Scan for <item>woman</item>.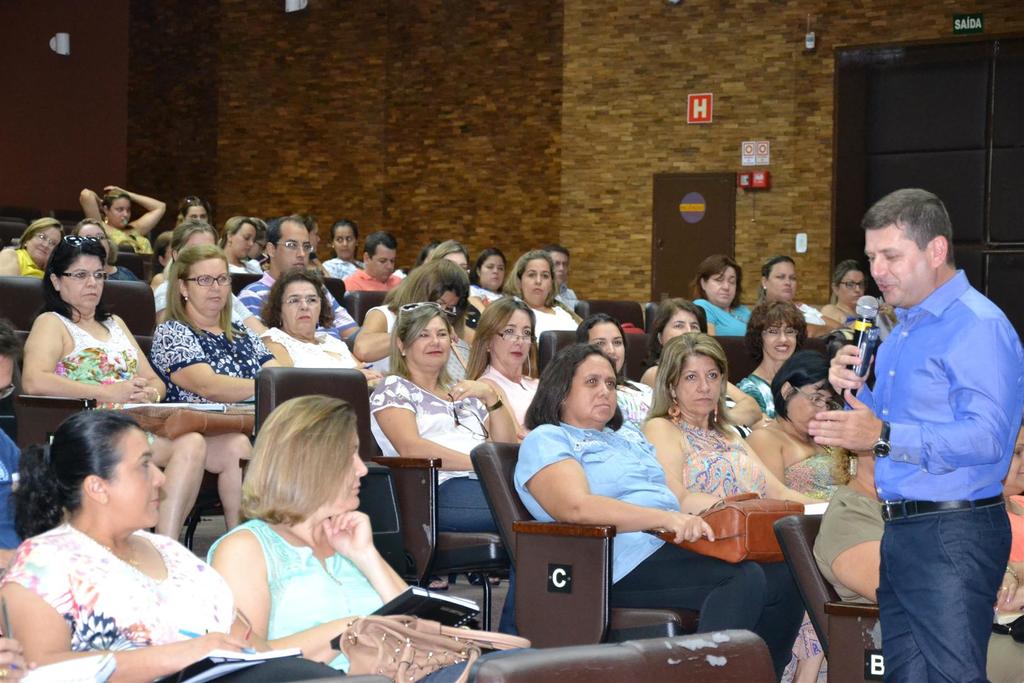
Scan result: crop(764, 252, 828, 330).
